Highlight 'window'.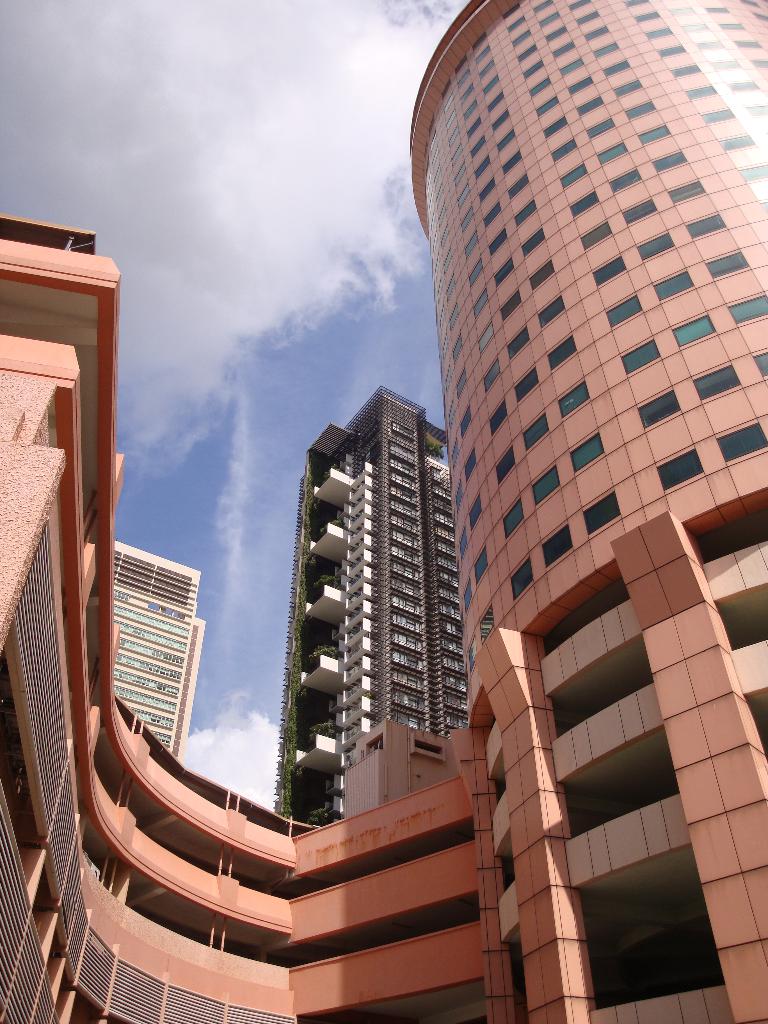
Highlighted region: [x1=652, y1=152, x2=683, y2=168].
